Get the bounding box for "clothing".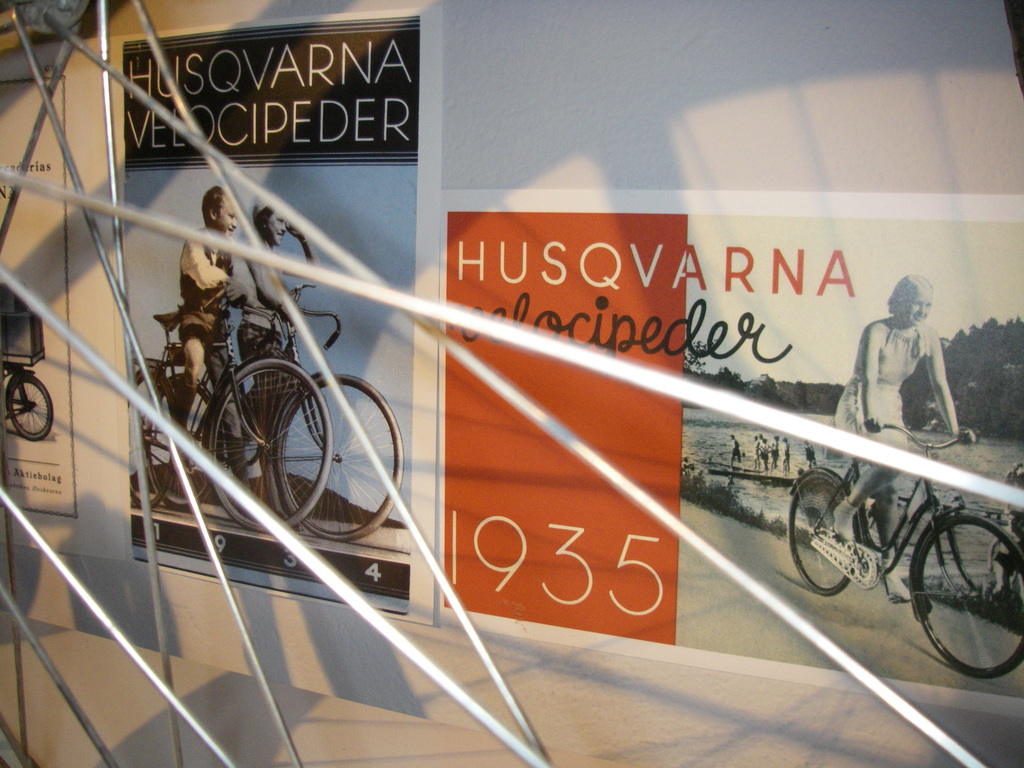
<box>178,239,231,353</box>.
